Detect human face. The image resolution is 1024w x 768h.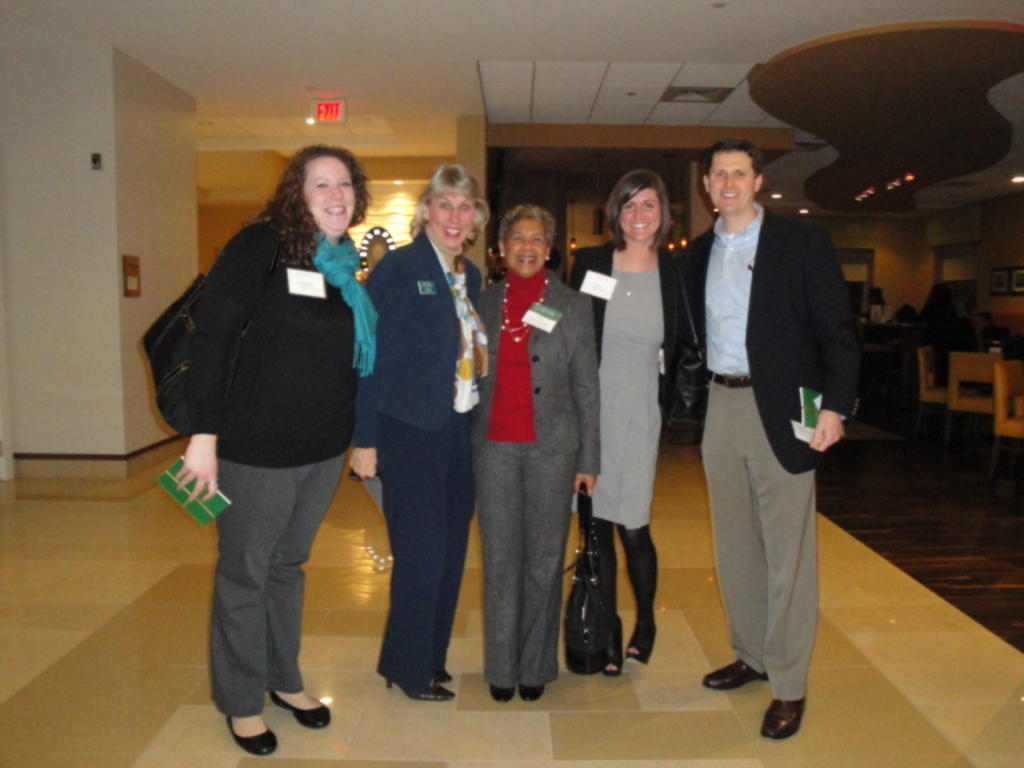
select_region(618, 187, 659, 240).
